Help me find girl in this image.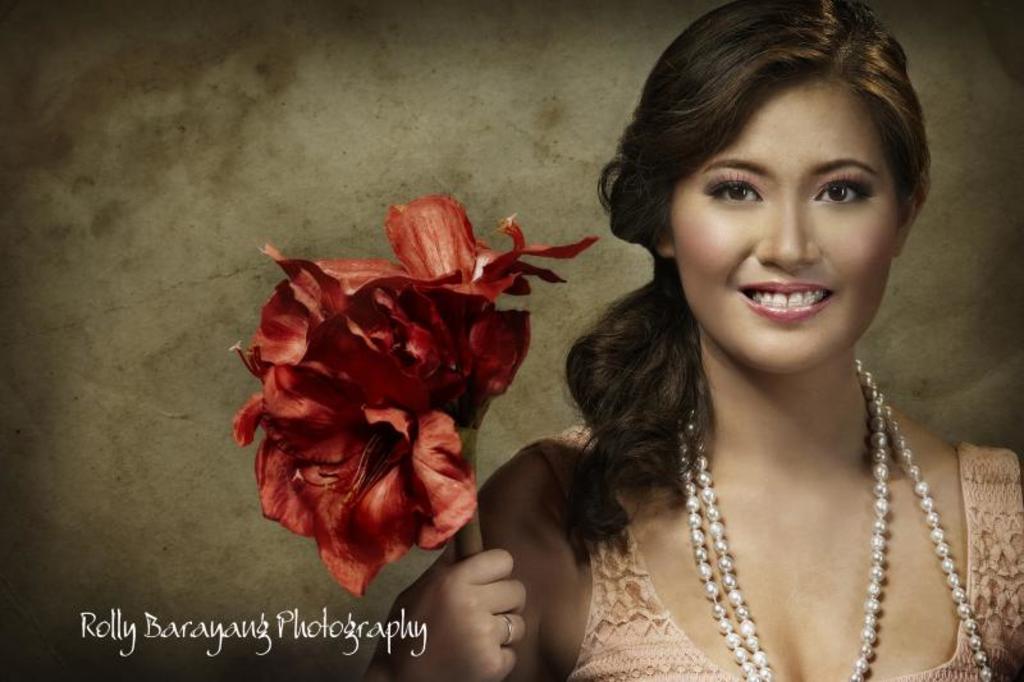
Found it: [366, 0, 1023, 681].
